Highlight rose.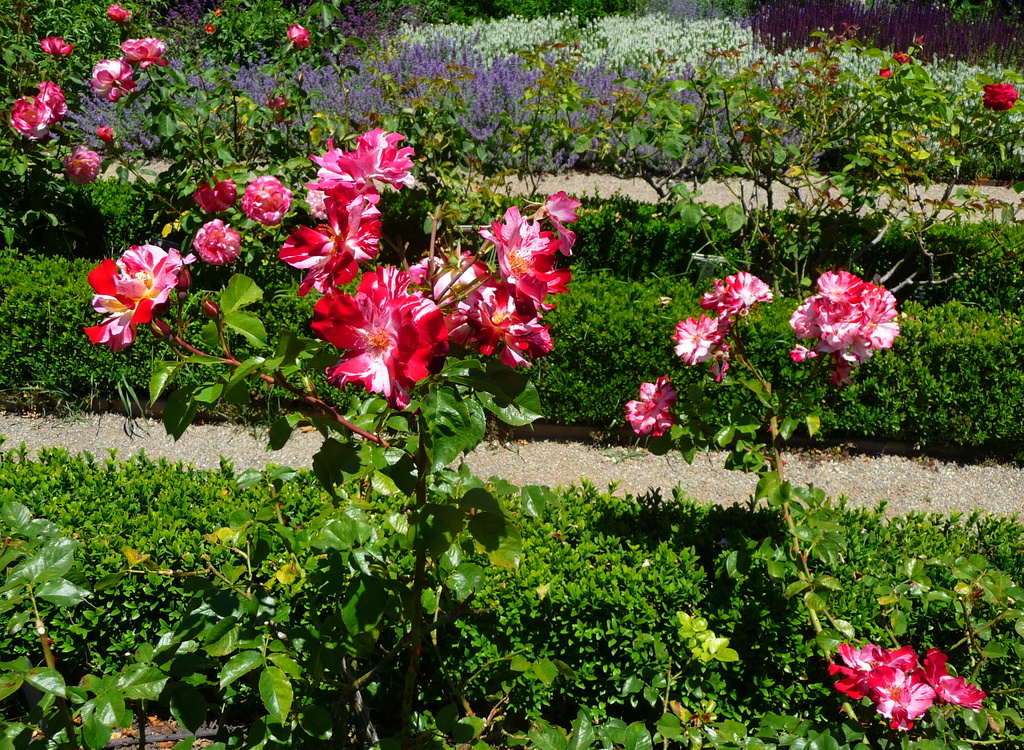
Highlighted region: select_region(286, 22, 309, 49).
